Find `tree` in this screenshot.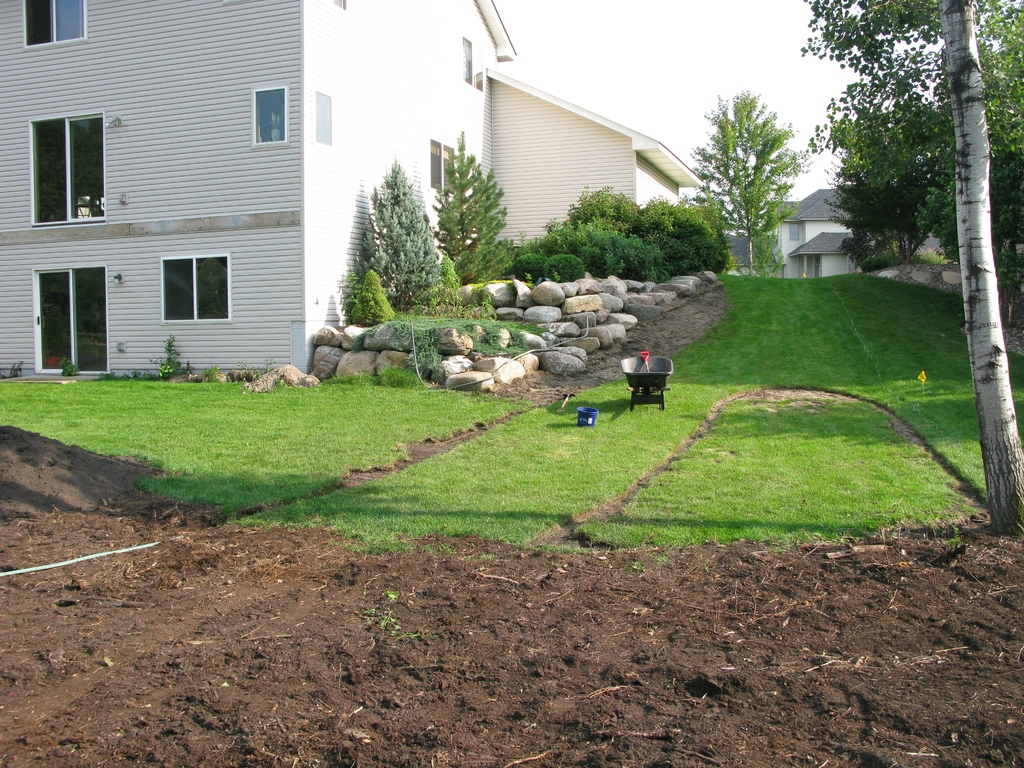
The bounding box for `tree` is x1=686, y1=86, x2=814, y2=276.
